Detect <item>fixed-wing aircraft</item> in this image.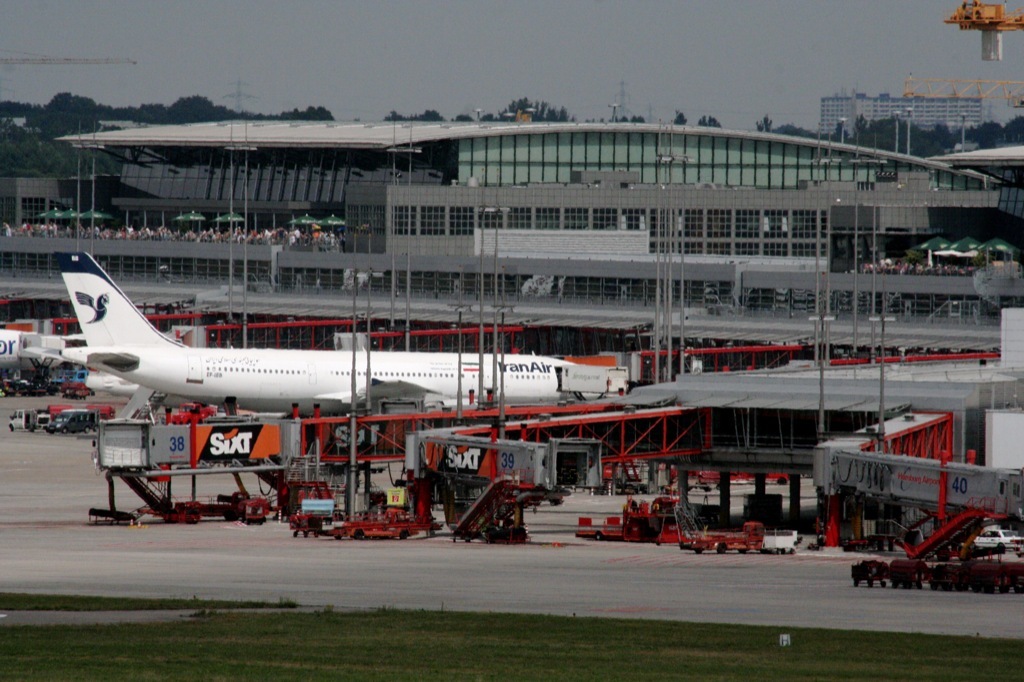
Detection: [x1=24, y1=345, x2=140, y2=396].
